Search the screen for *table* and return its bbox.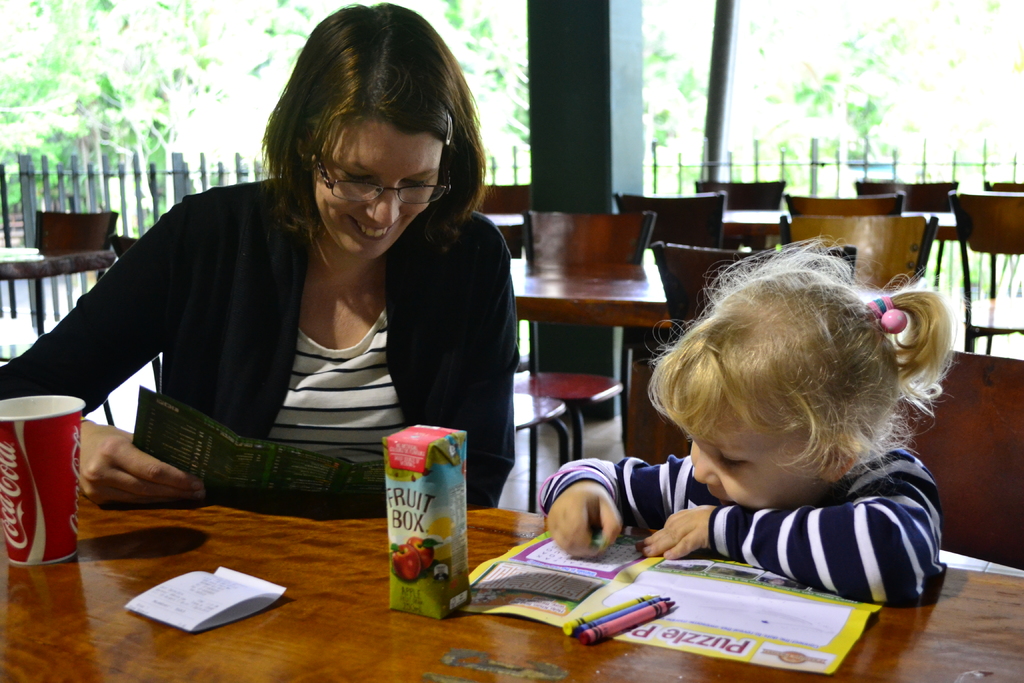
Found: <box>0,503,1023,682</box>.
